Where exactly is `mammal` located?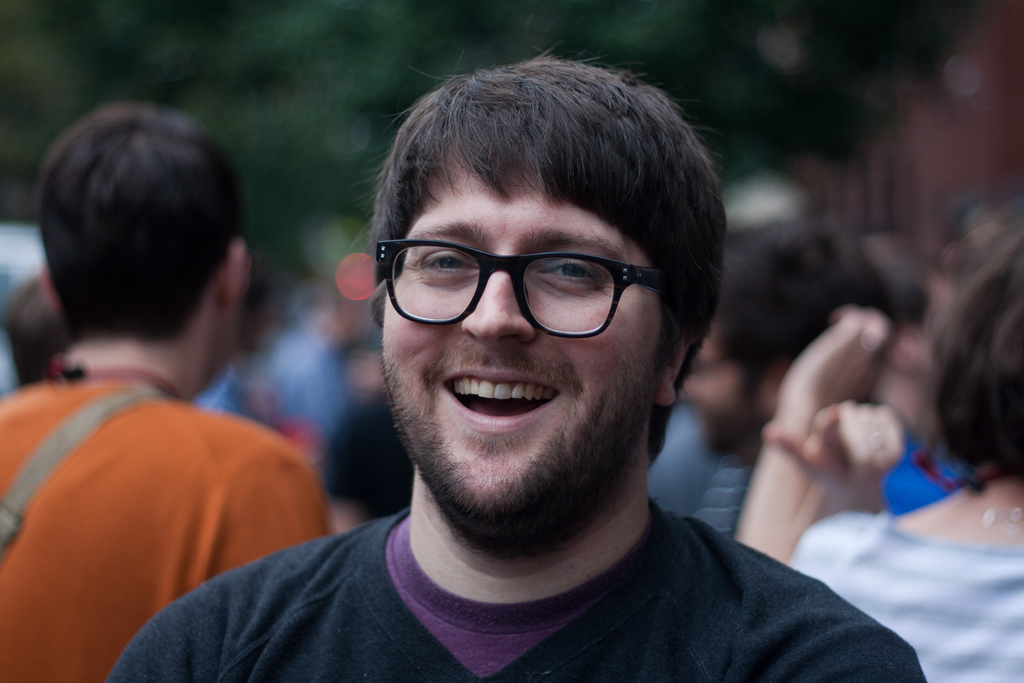
Its bounding box is bbox=[0, 101, 333, 682].
